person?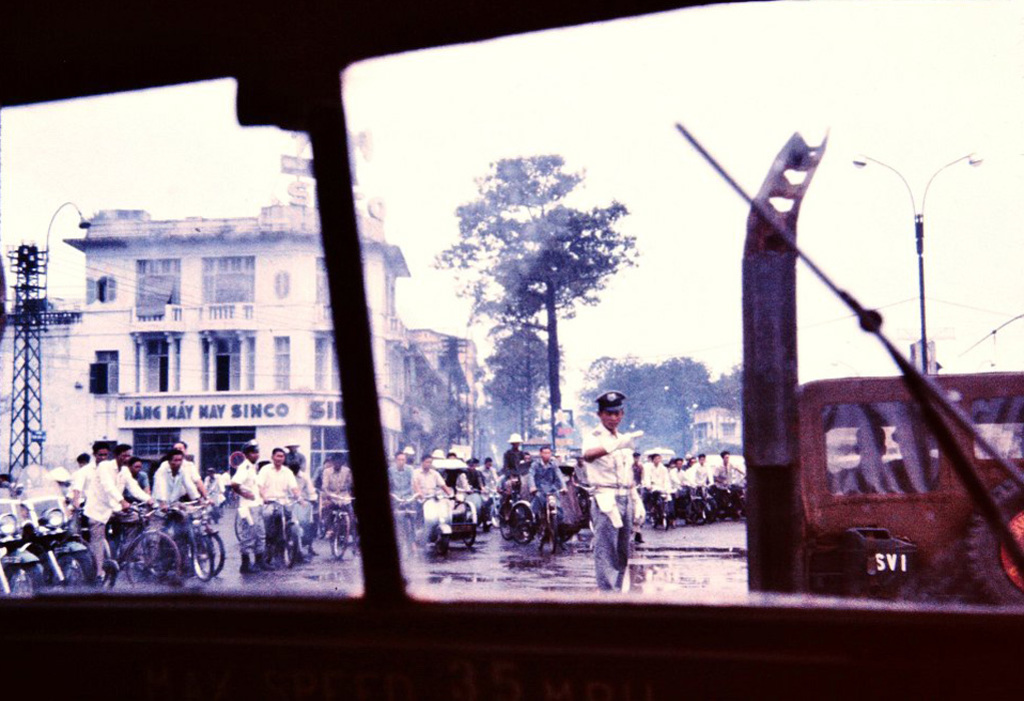
[583,392,641,594]
